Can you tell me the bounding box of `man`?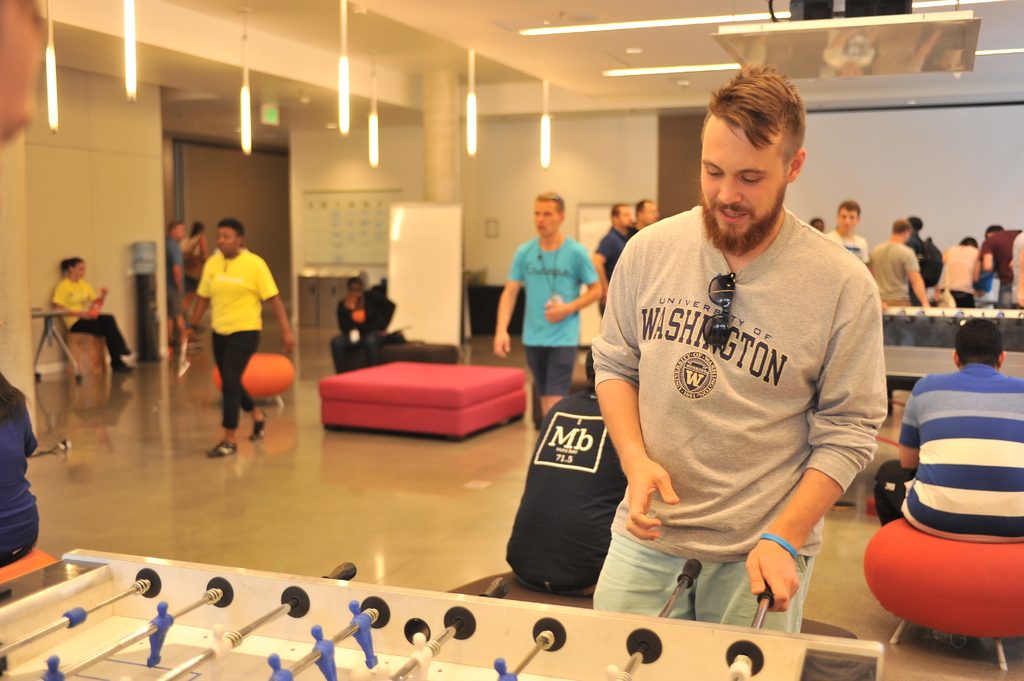
left=986, top=215, right=1023, bottom=306.
